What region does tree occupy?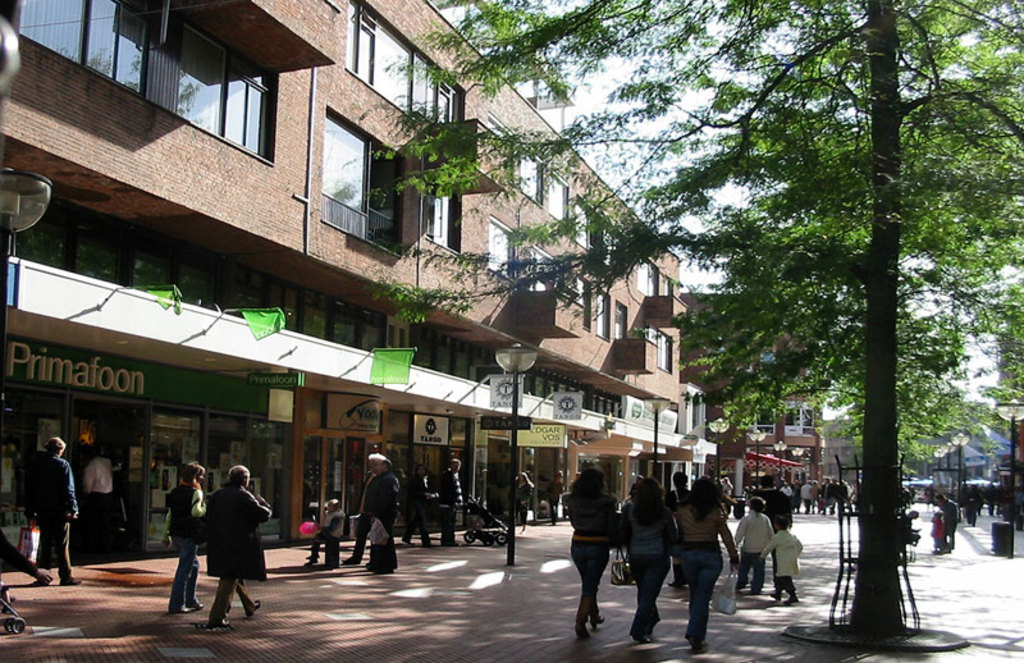
region(357, 0, 1023, 645).
